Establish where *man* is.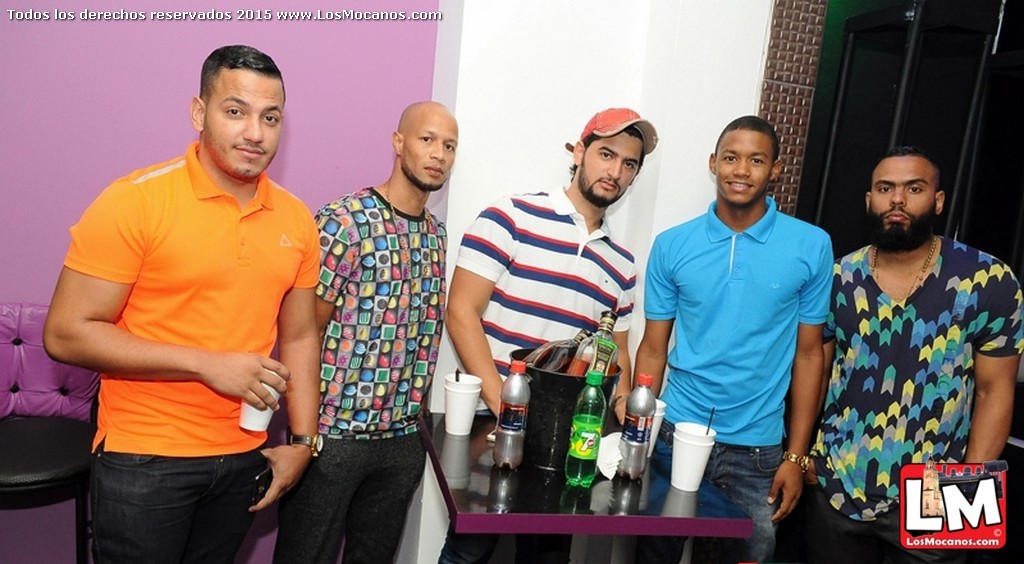
Established at 312 93 452 563.
